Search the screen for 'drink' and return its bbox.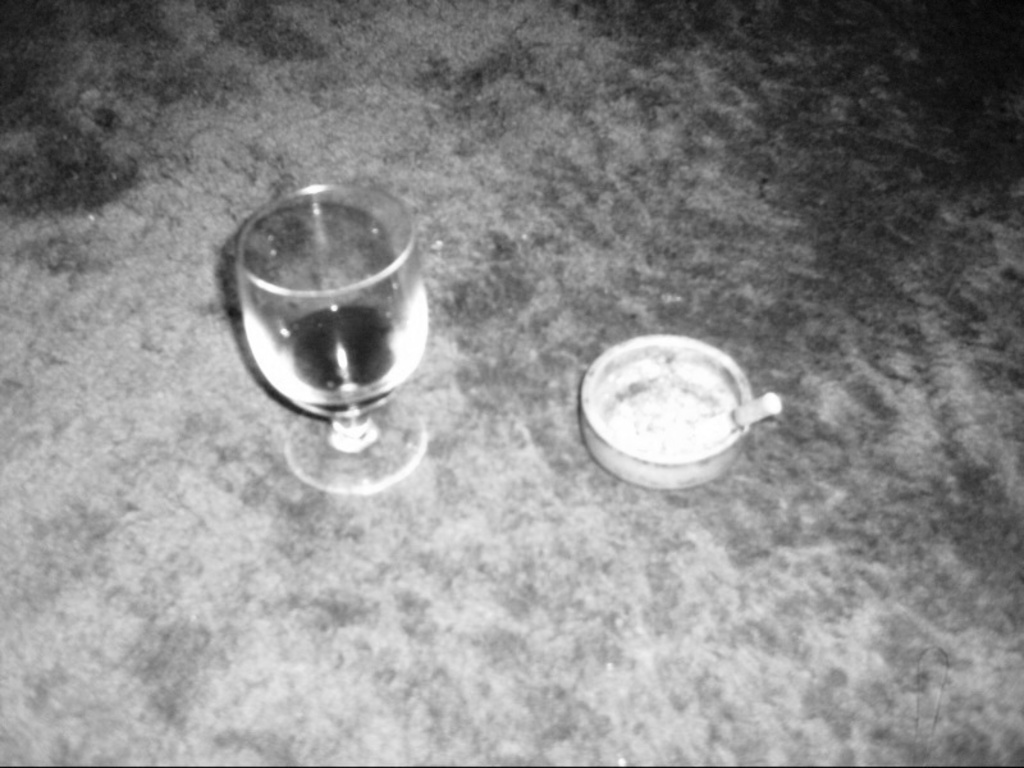
Found: (left=230, top=165, right=426, bottom=462).
